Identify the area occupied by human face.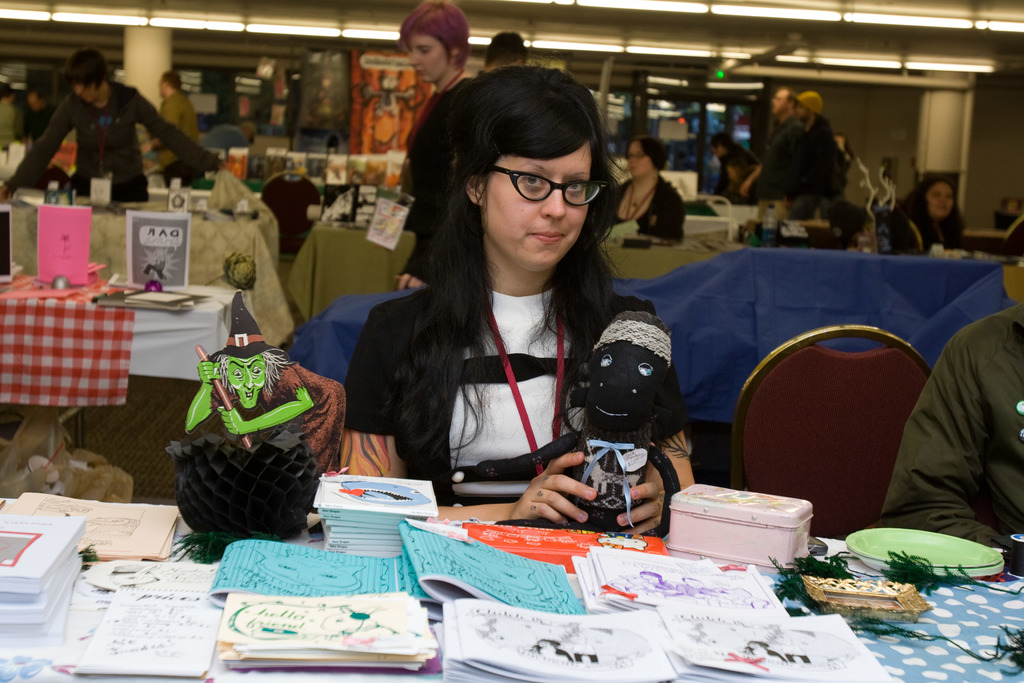
Area: 406, 35, 449, 83.
